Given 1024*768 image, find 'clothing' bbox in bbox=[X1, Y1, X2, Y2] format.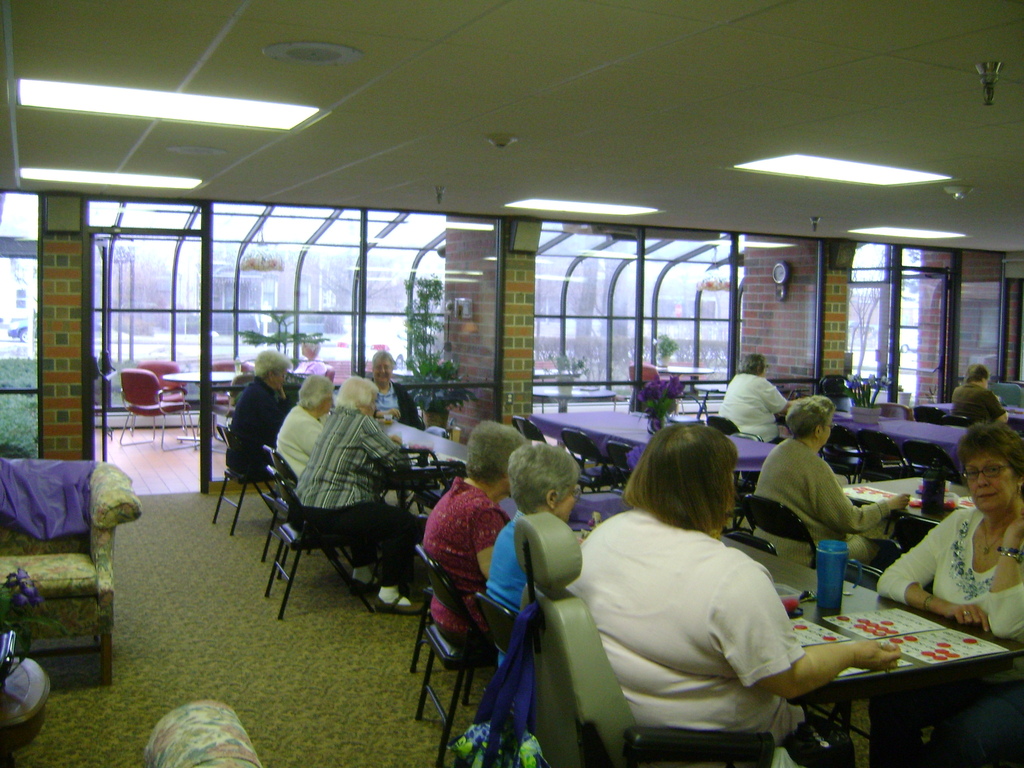
bbox=[582, 467, 828, 742].
